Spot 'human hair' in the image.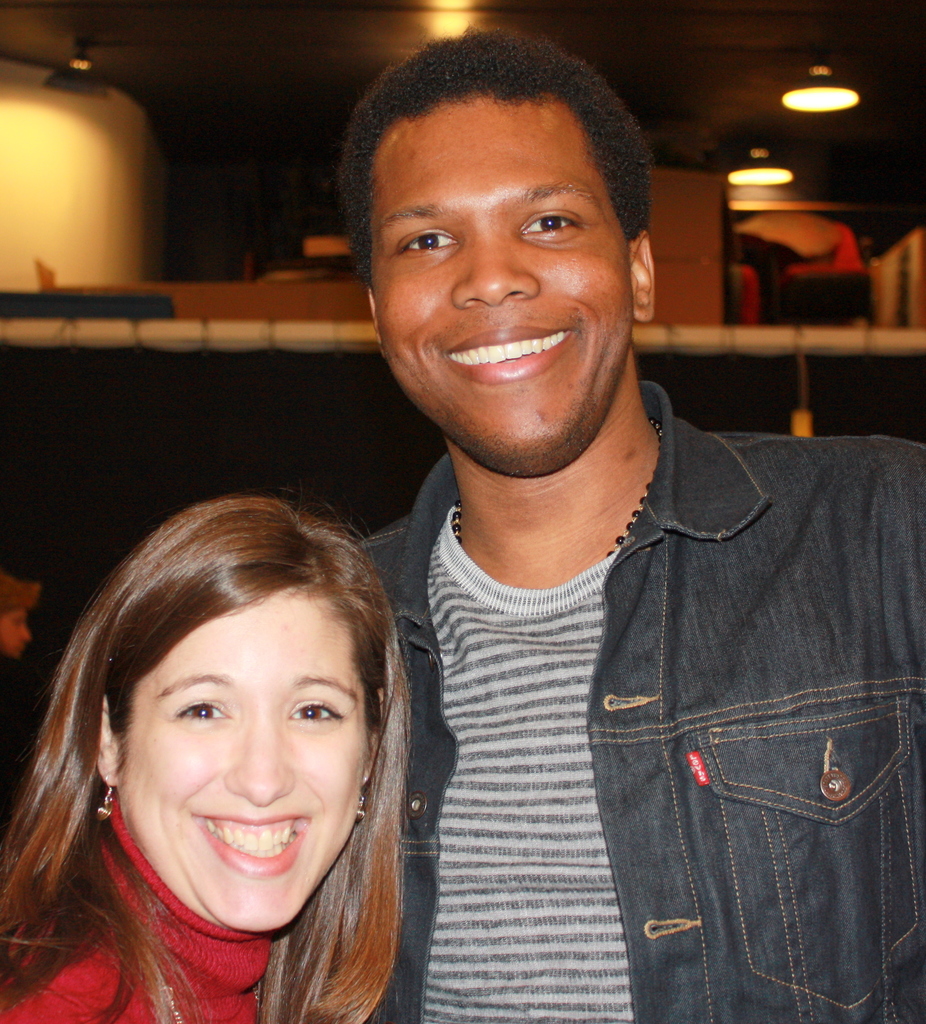
'human hair' found at [left=352, top=23, right=655, bottom=273].
